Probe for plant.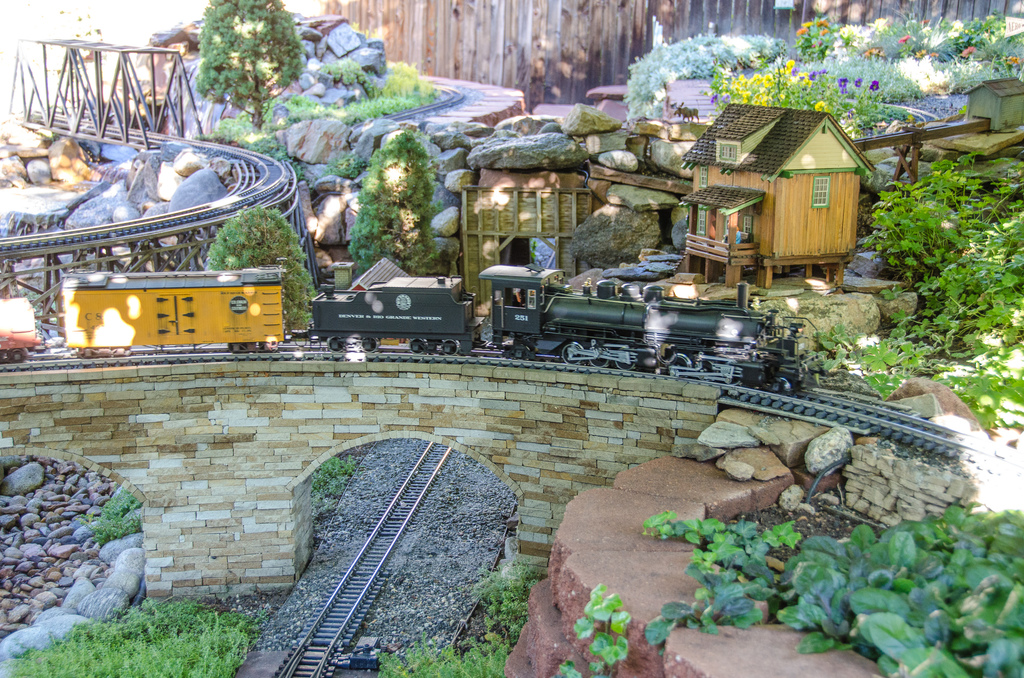
Probe result: bbox(324, 148, 375, 175).
